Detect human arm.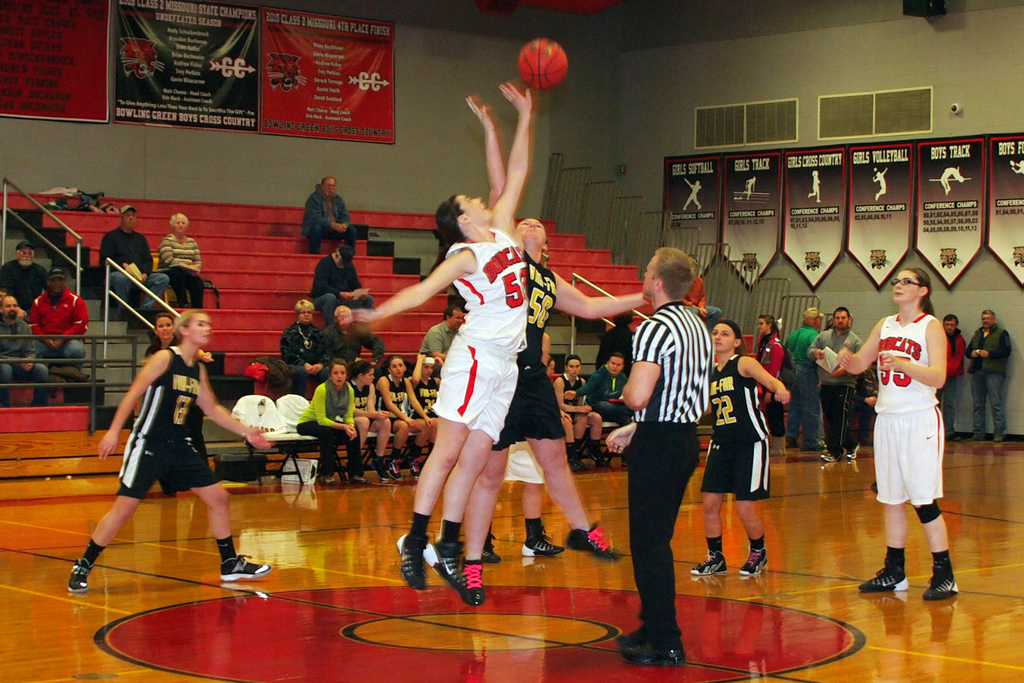
Detected at <region>966, 338, 978, 359</region>.
